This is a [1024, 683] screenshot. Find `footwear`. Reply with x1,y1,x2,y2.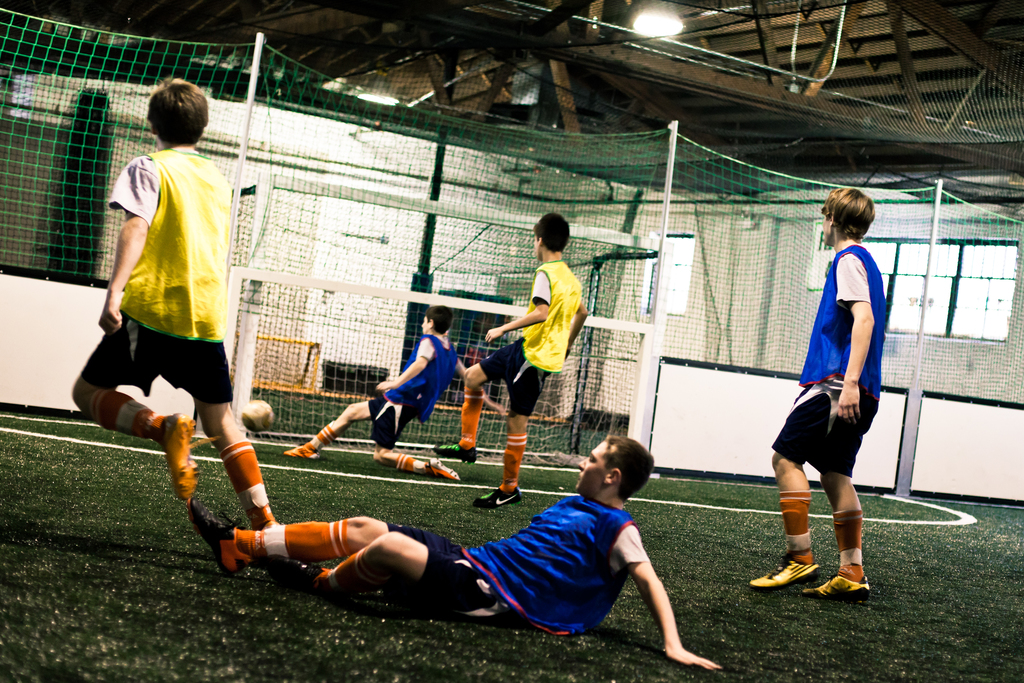
151,413,196,503.
